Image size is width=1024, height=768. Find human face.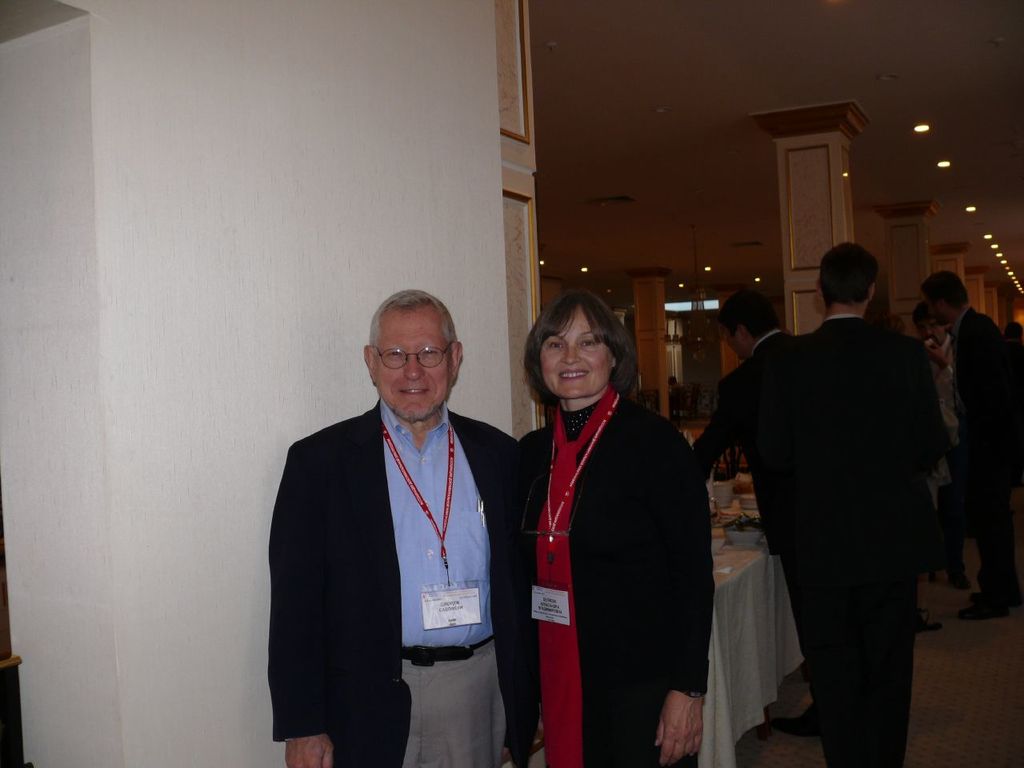
bbox=(722, 324, 746, 360).
